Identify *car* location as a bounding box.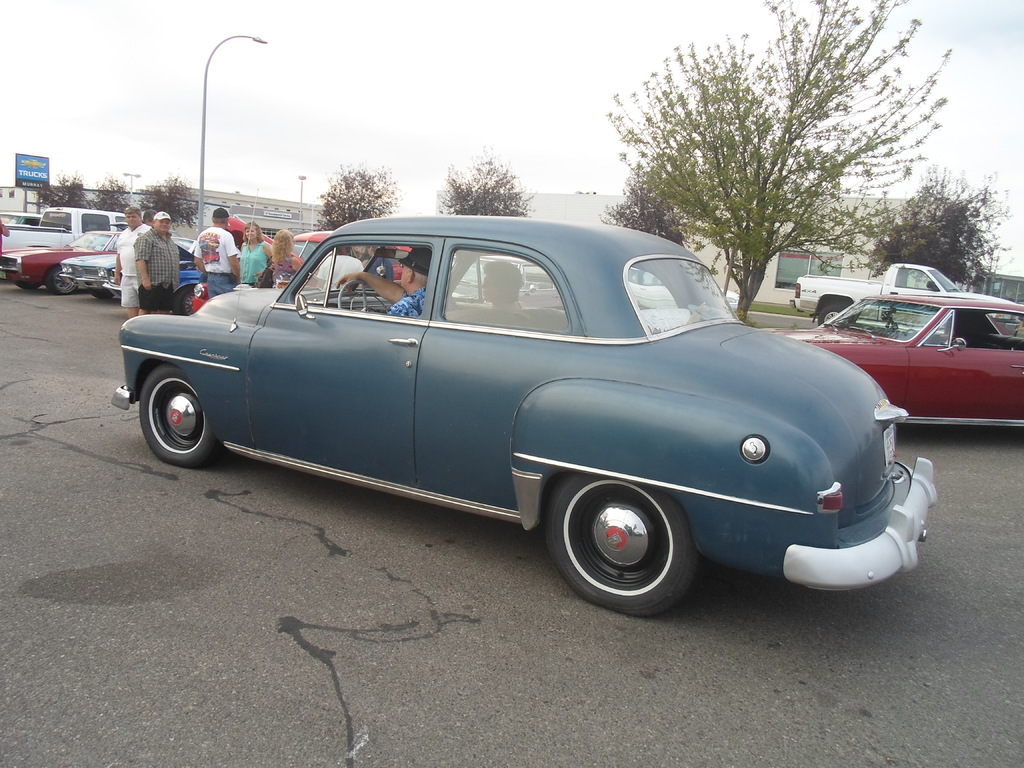
select_region(628, 268, 739, 314).
